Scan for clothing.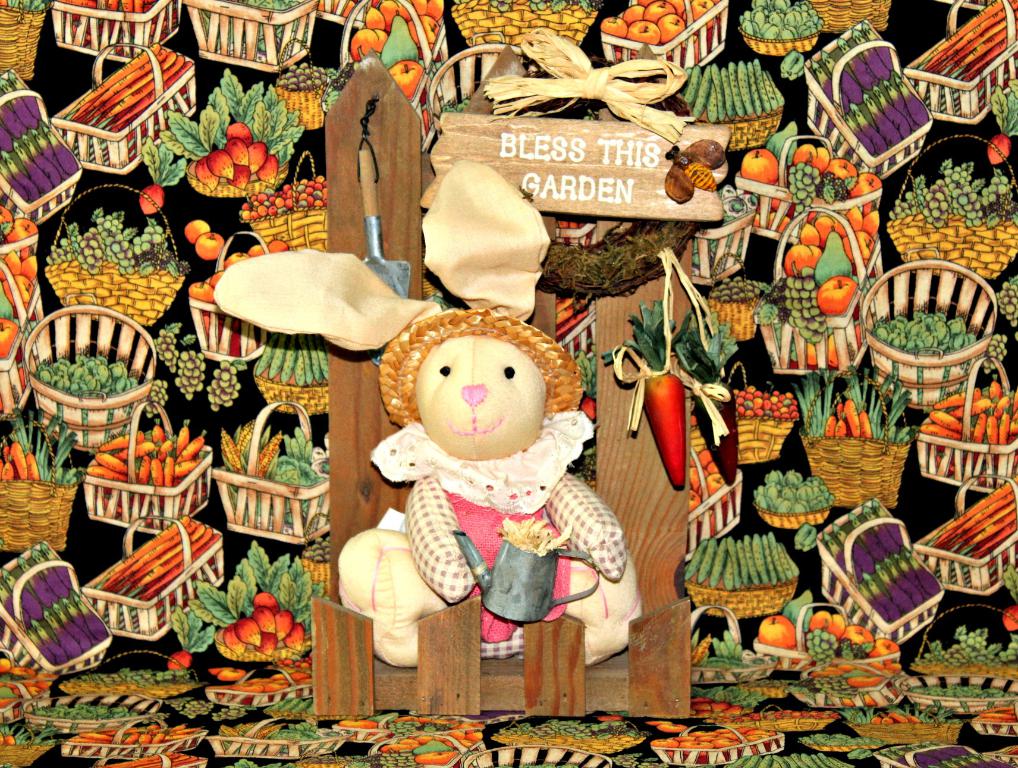
Scan result: locate(365, 406, 593, 665).
